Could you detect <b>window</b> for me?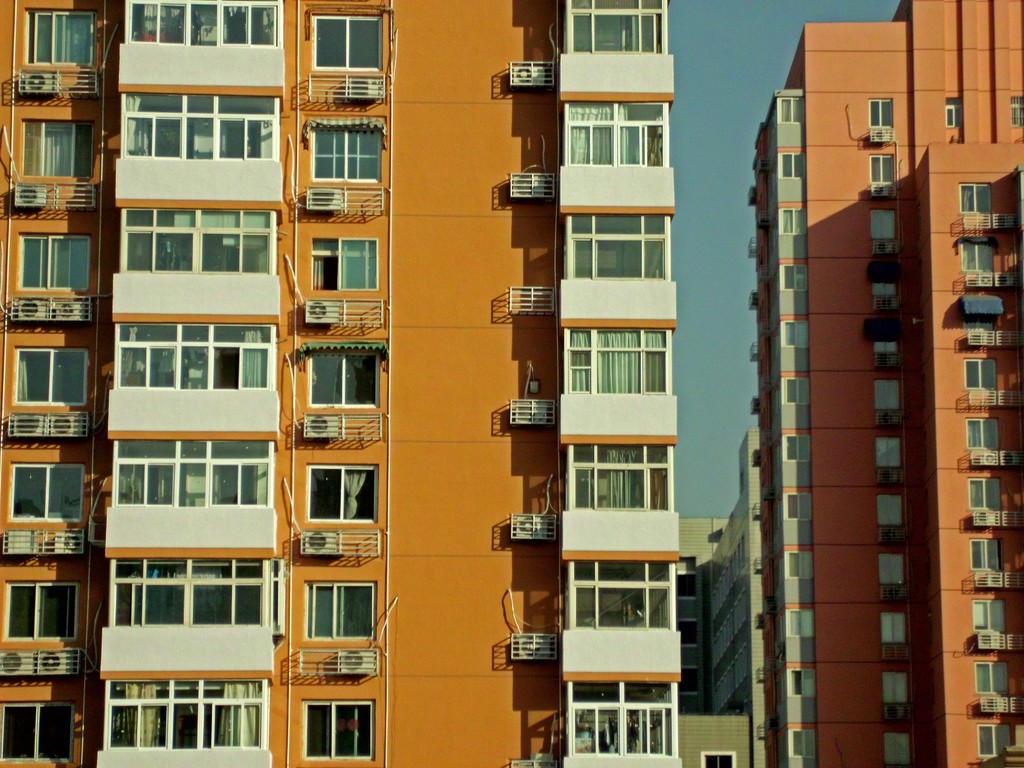
Detection result: [left=12, top=346, right=86, bottom=408].
